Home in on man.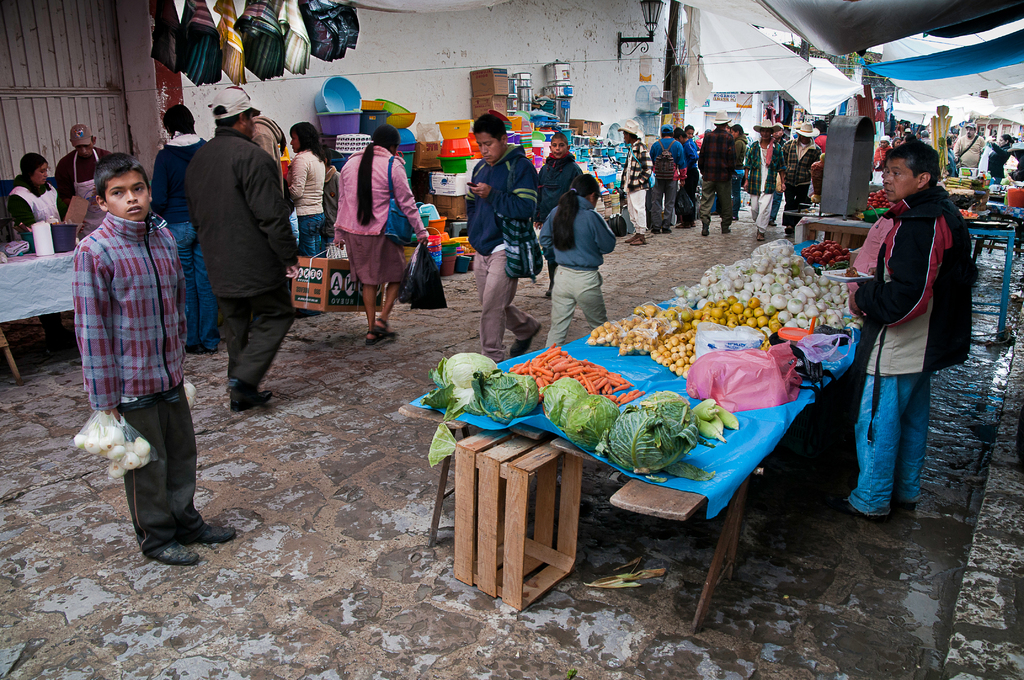
Homed in at 700:110:735:233.
